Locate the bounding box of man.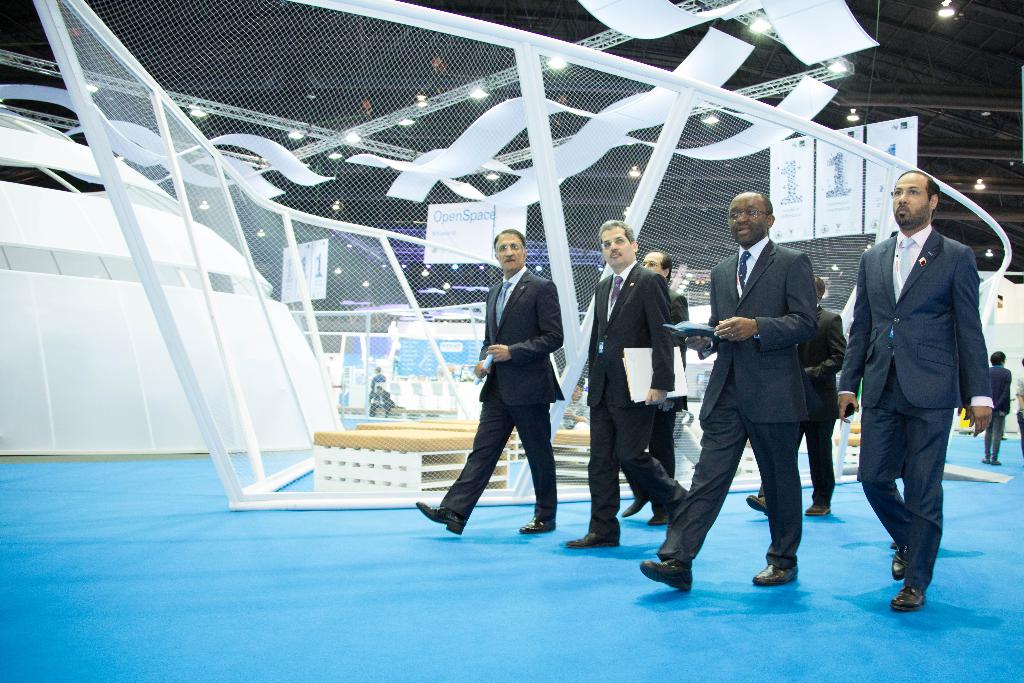
Bounding box: (left=745, top=276, right=847, bottom=516).
